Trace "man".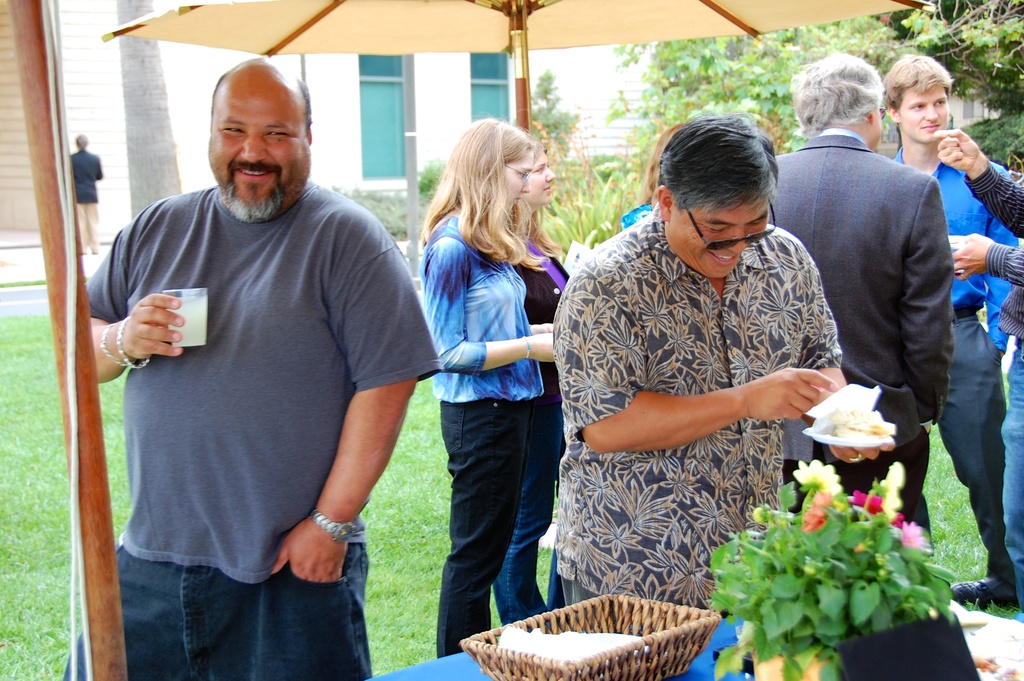
Traced to x1=883 y1=54 x2=1023 y2=609.
